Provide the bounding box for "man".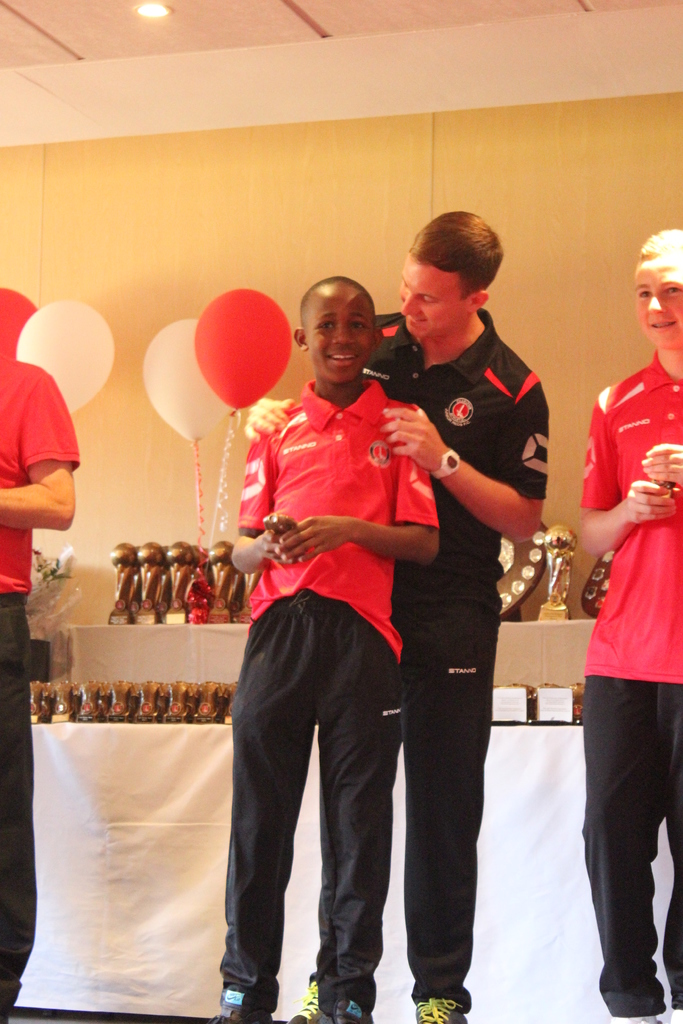
365:225:564:975.
